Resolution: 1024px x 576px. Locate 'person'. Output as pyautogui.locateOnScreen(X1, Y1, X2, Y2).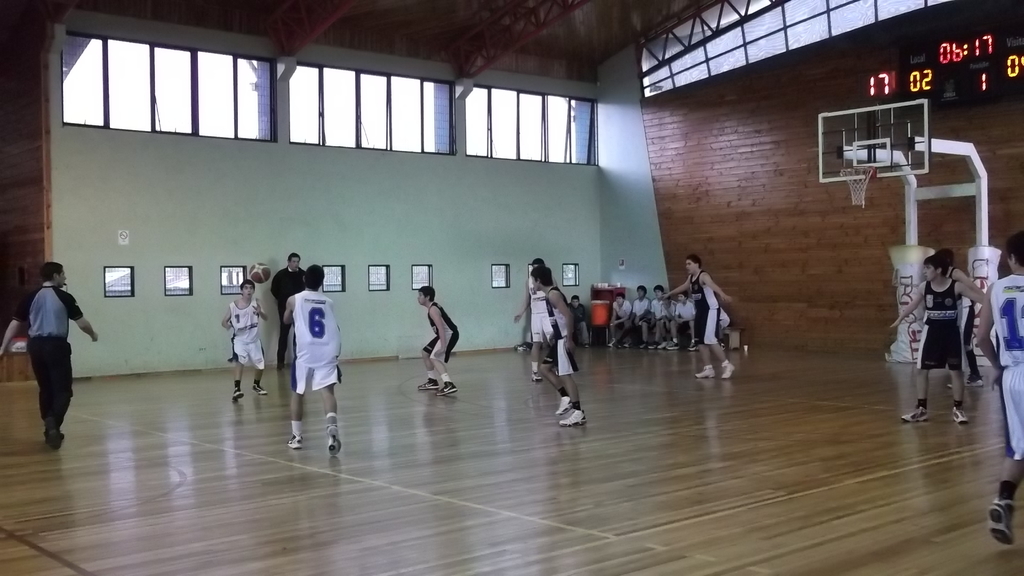
pyautogui.locateOnScreen(280, 263, 337, 451).
